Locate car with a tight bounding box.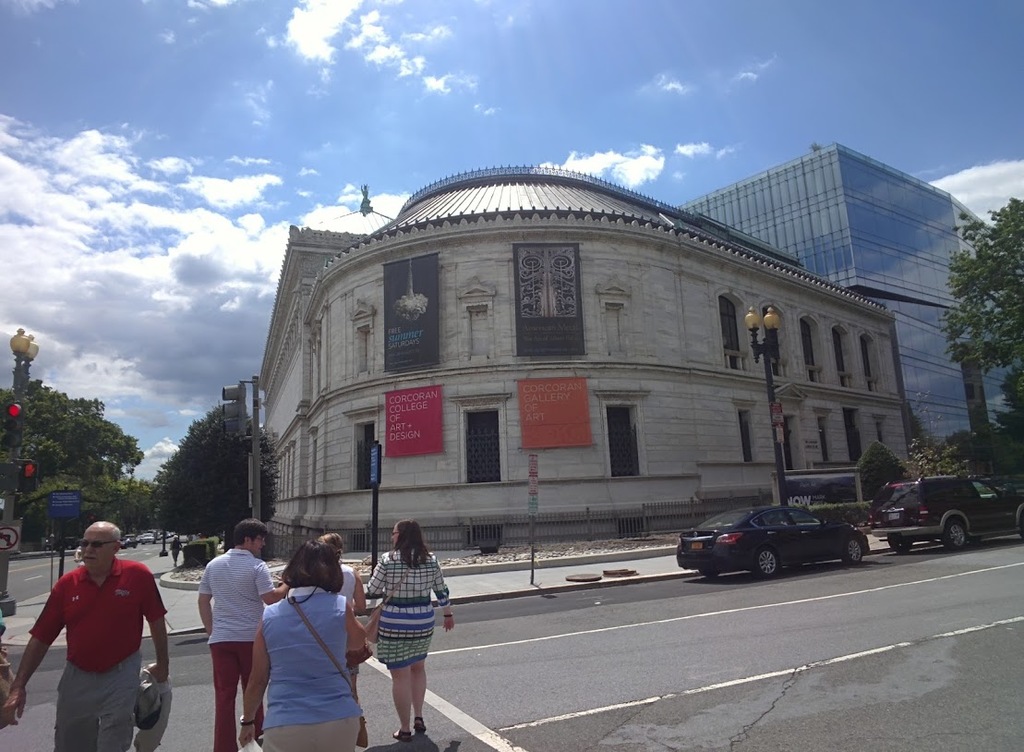
crop(675, 502, 866, 581).
